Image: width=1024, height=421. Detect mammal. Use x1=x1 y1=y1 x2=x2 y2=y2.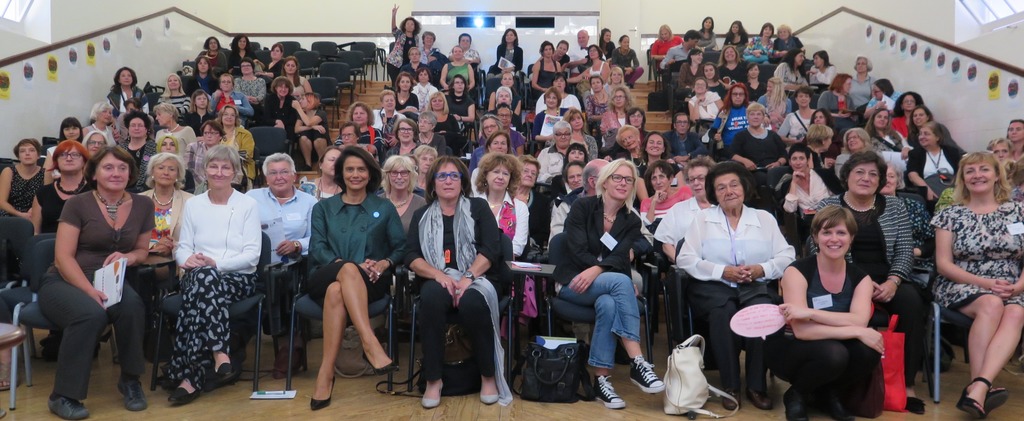
x1=551 y1=161 x2=659 y2=292.
